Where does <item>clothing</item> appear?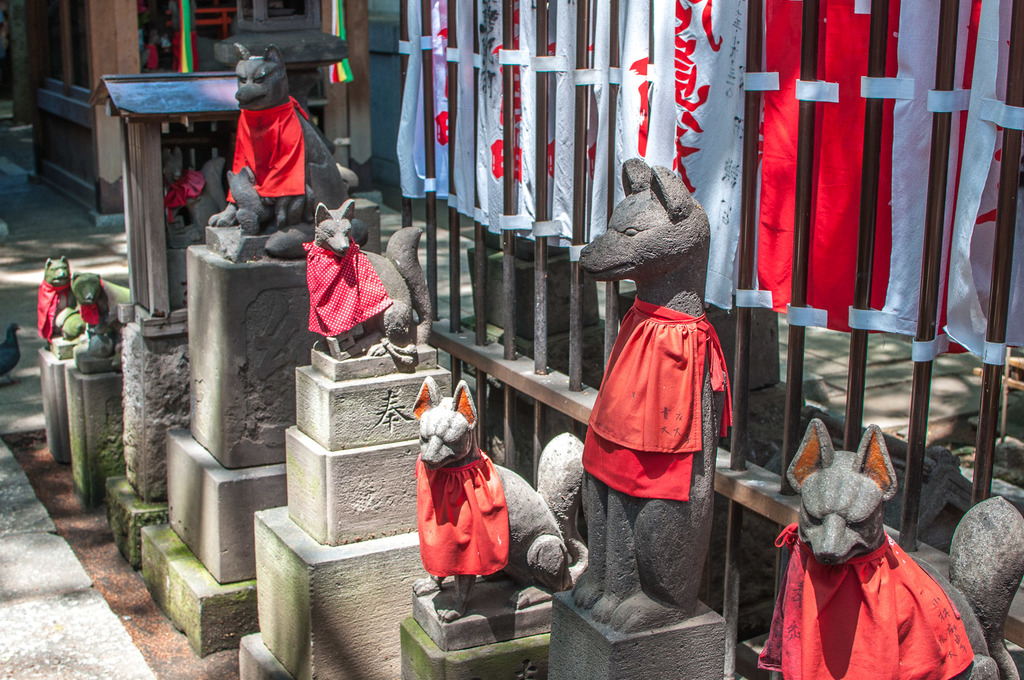
Appears at (36,280,73,342).
